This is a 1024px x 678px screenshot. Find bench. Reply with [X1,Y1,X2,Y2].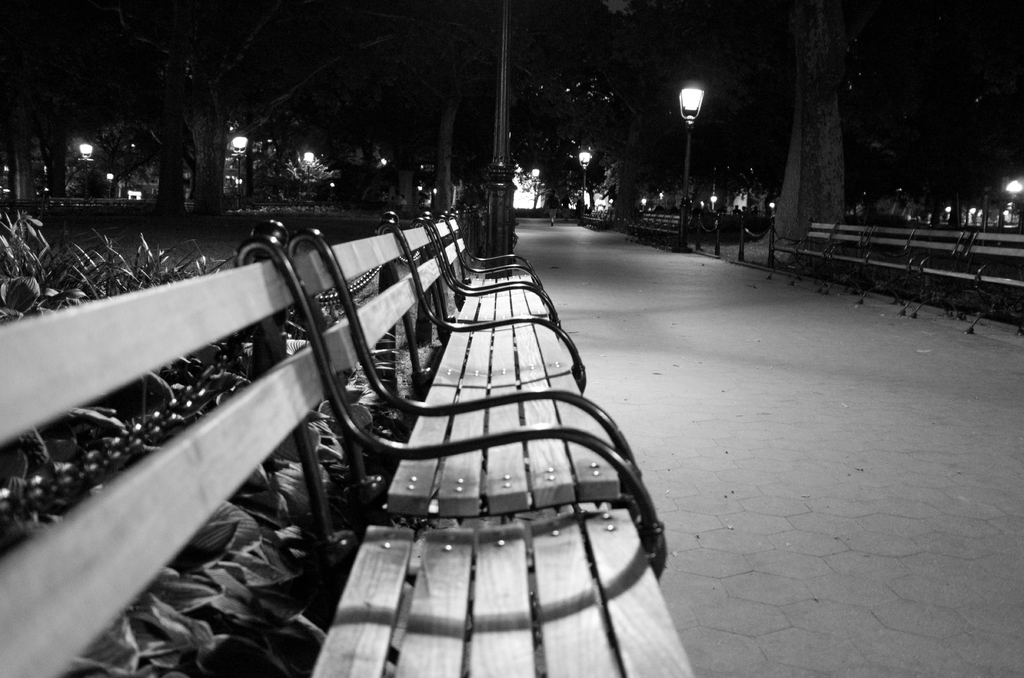
[817,226,872,297].
